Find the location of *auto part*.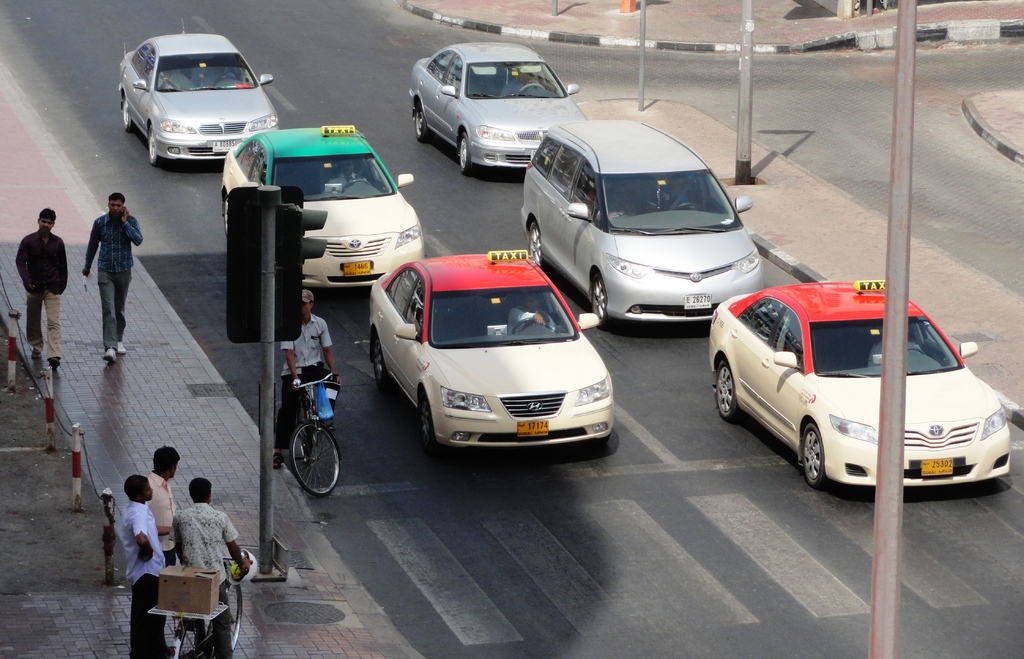
Location: crop(444, 391, 493, 428).
